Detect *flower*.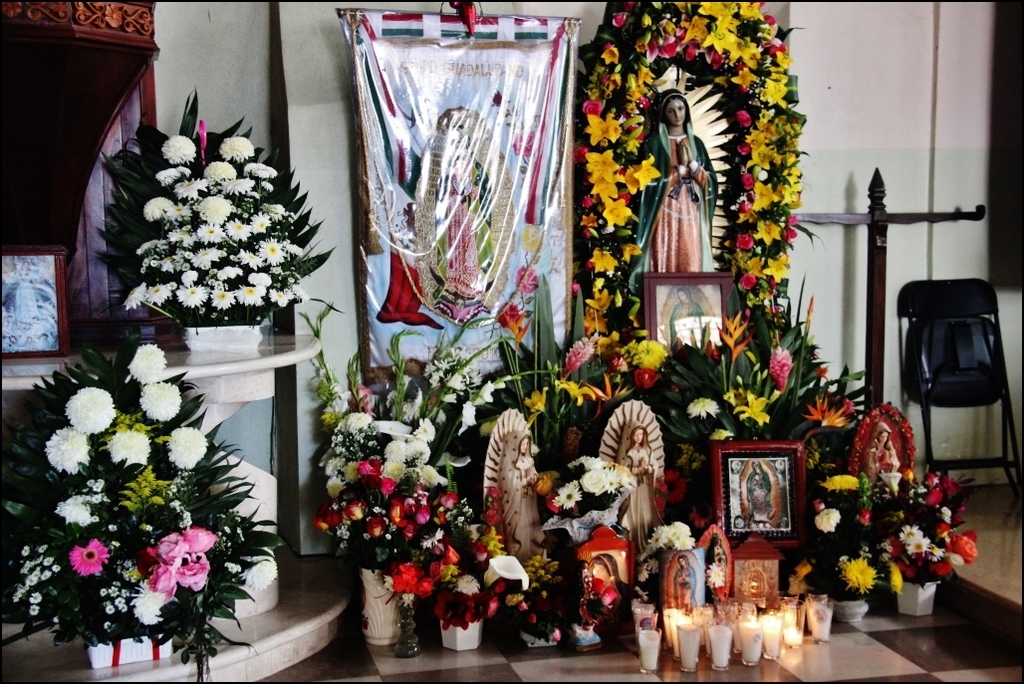
Detected at [190,194,230,222].
